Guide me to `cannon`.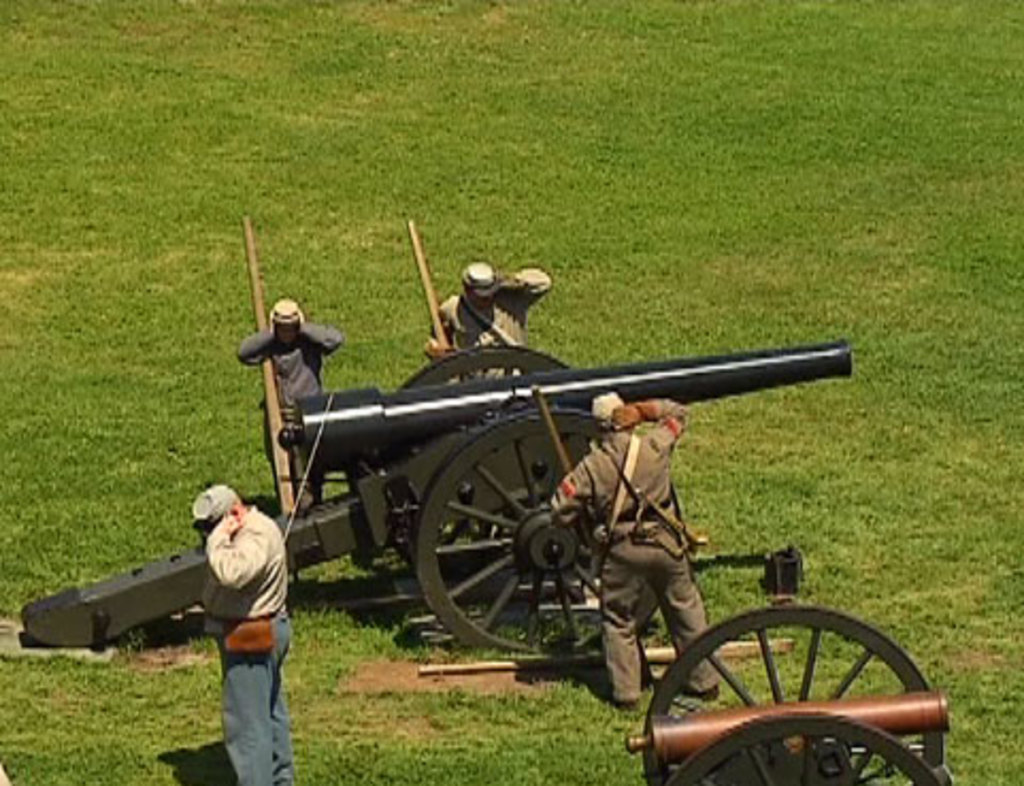
Guidance: <region>624, 605, 954, 784</region>.
